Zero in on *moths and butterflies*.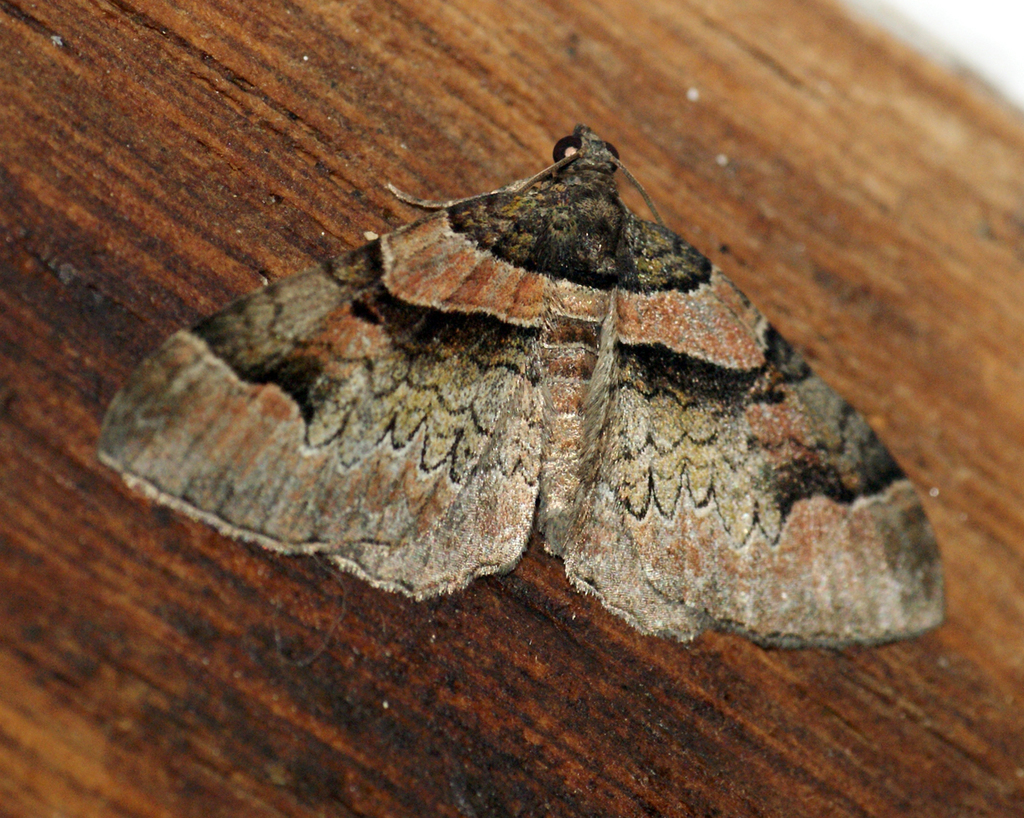
Zeroed in: 90, 126, 951, 658.
